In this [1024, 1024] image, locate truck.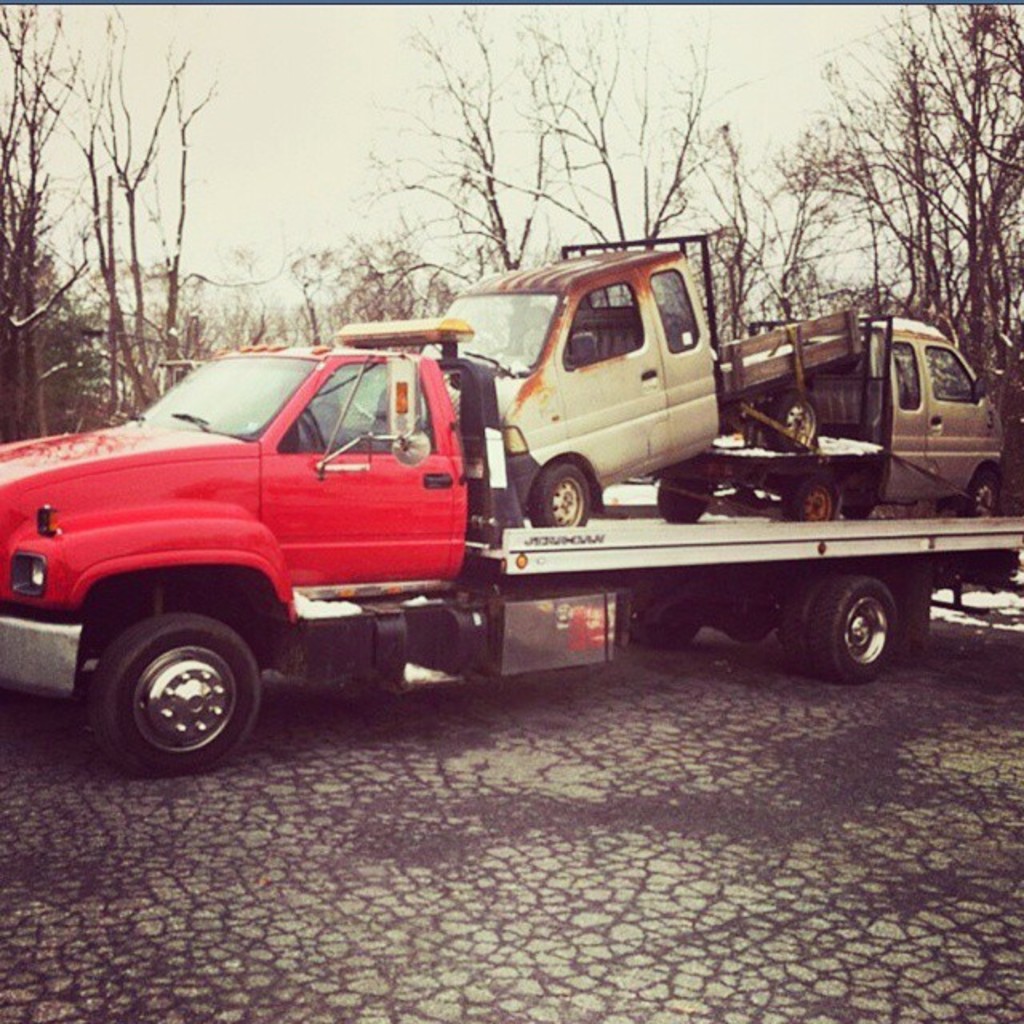
Bounding box: (left=410, top=237, right=866, bottom=533).
